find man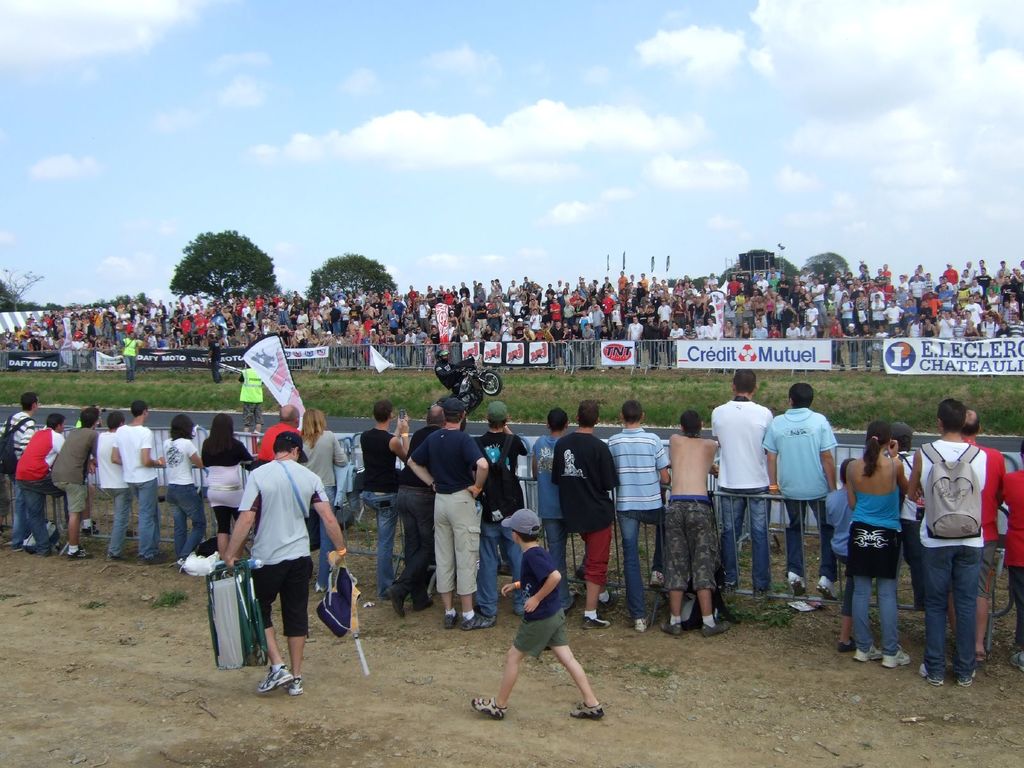
0, 391, 41, 530
